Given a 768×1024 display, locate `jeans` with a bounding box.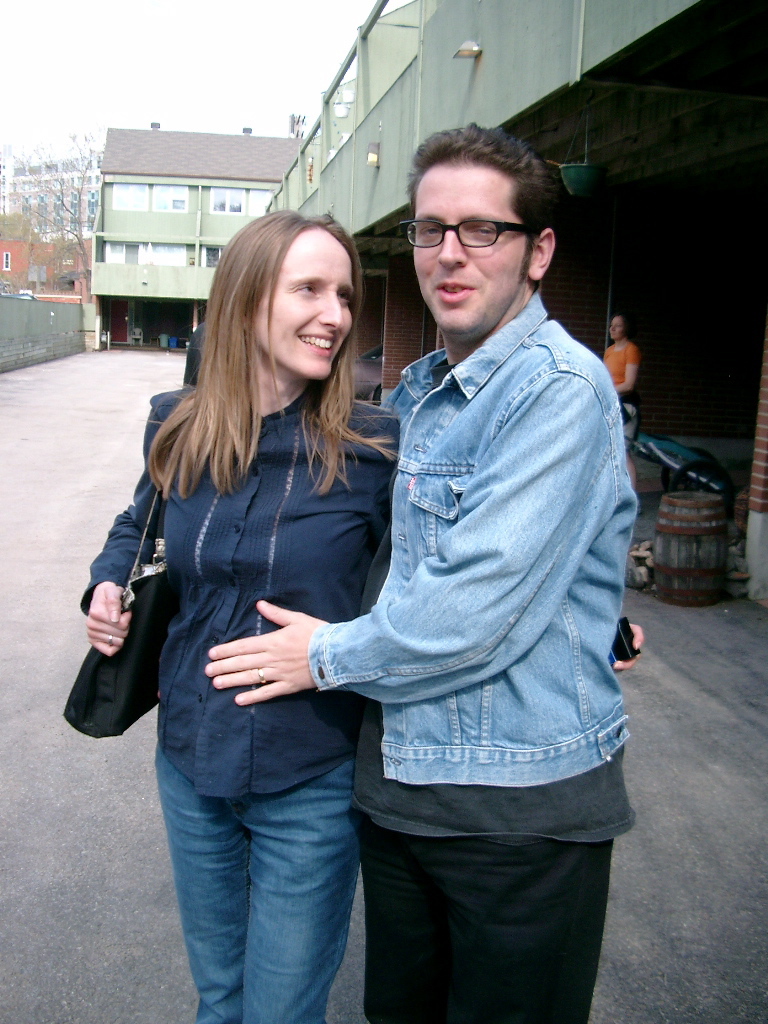
Located: select_region(363, 820, 604, 1023).
